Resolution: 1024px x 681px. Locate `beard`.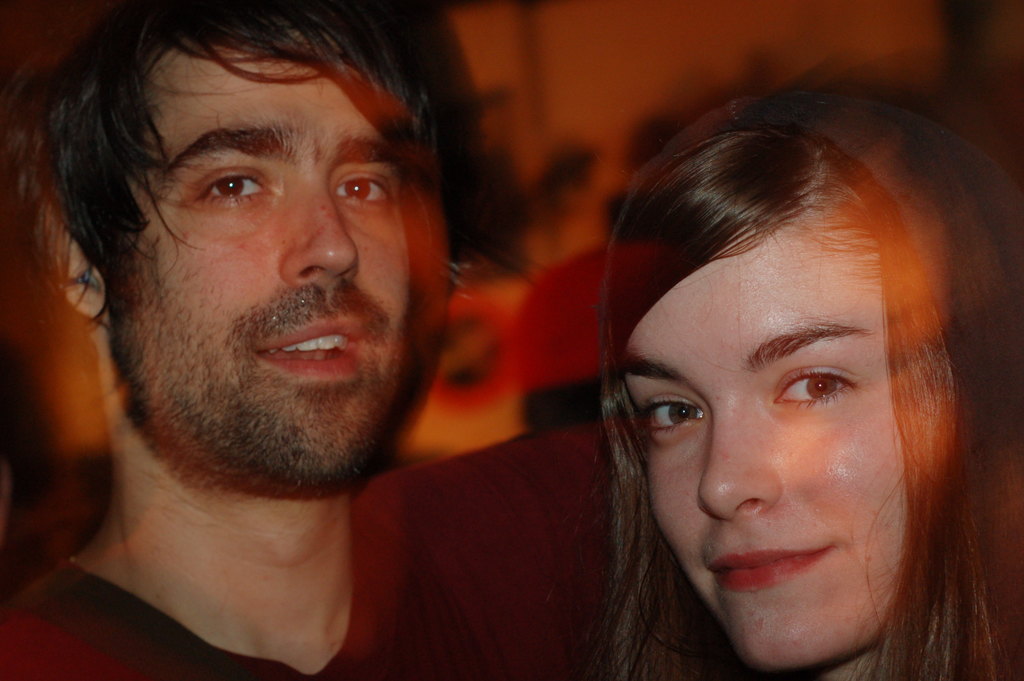
left=104, top=272, right=408, bottom=488.
